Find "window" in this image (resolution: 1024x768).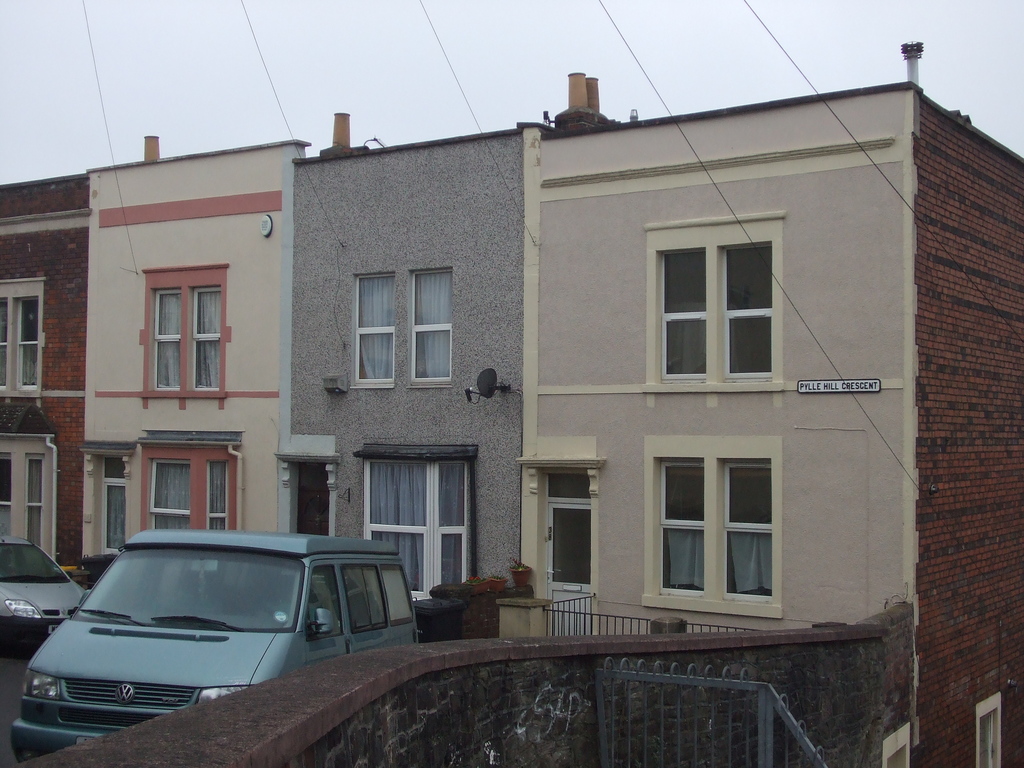
pyautogui.locateOnScreen(92, 452, 122, 567).
